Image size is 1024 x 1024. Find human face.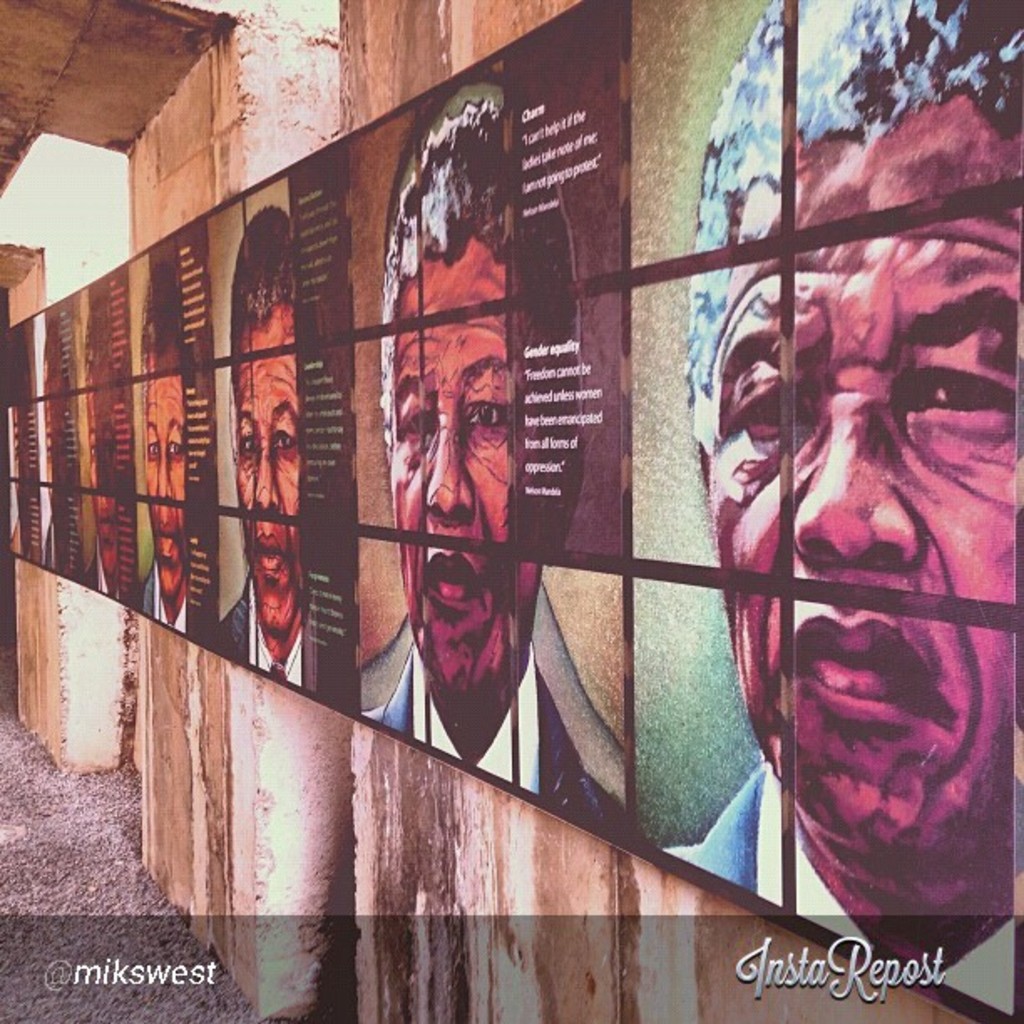
bbox=(142, 351, 196, 606).
